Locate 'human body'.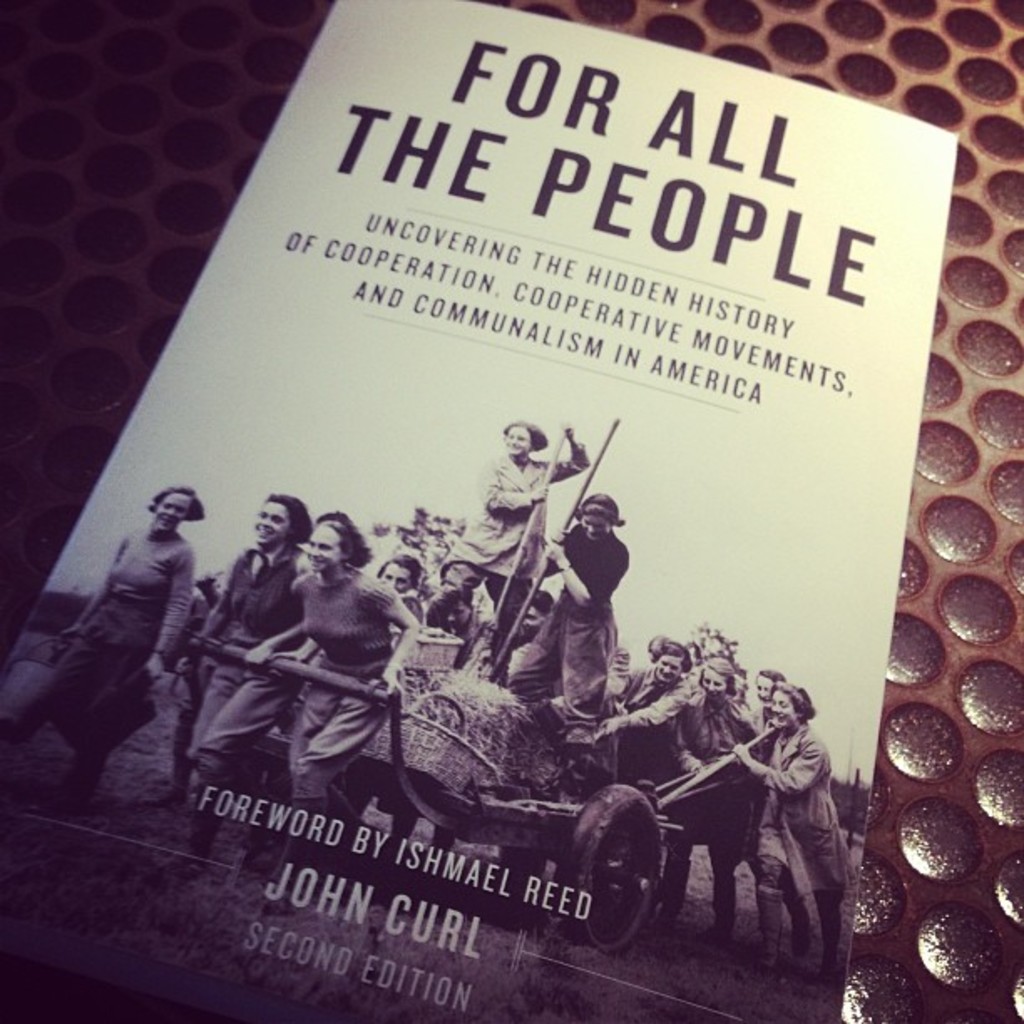
Bounding box: <box>238,489,415,810</box>.
